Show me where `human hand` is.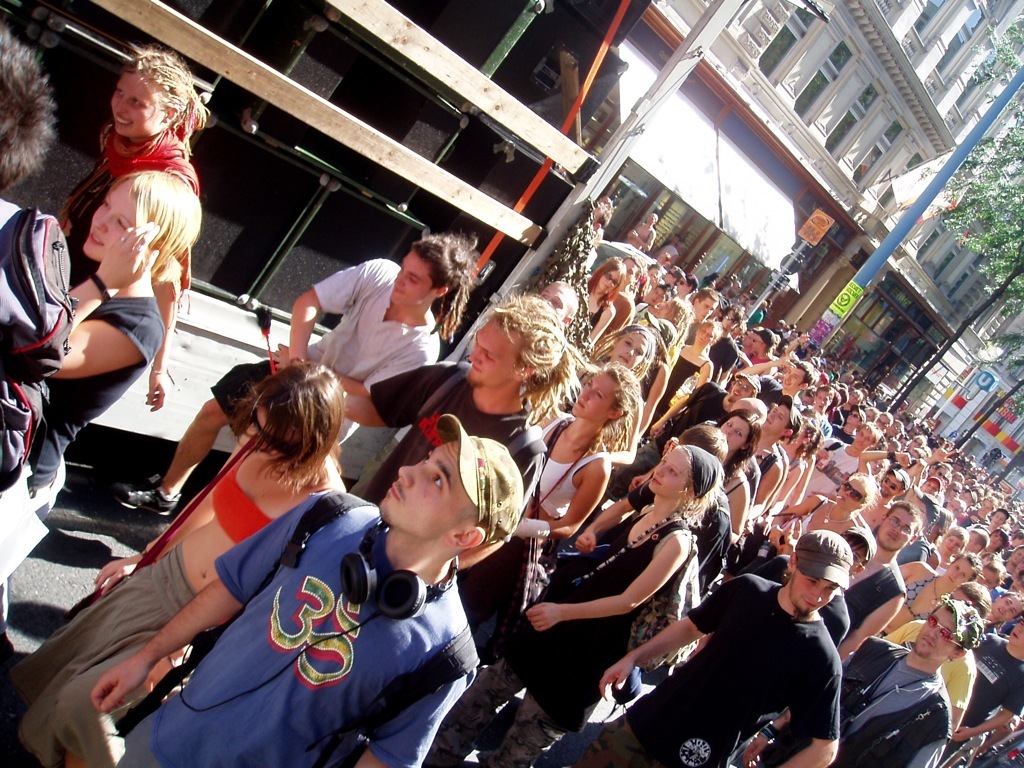
`human hand` is at 145:652:187:707.
